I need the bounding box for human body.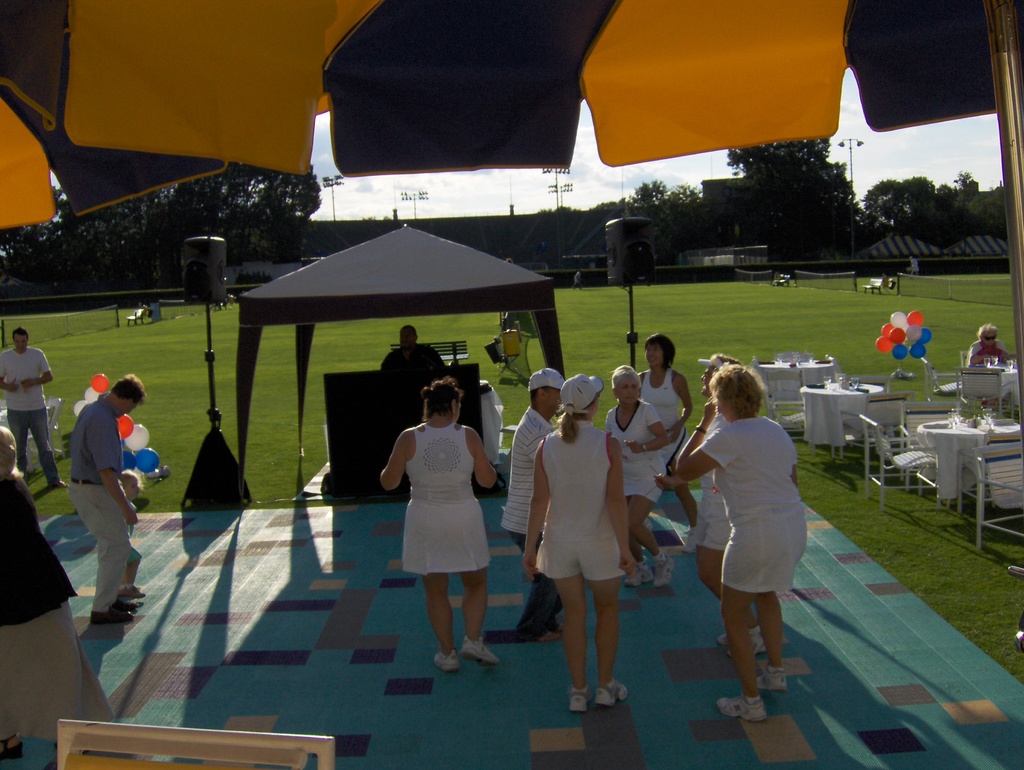
Here it is: l=600, t=365, r=677, b=594.
